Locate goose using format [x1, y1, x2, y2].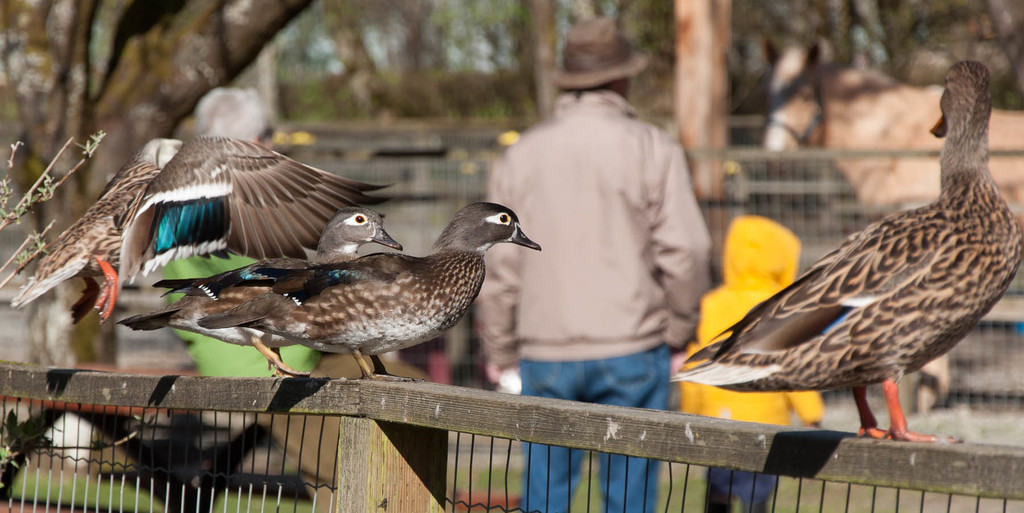
[682, 74, 1016, 446].
